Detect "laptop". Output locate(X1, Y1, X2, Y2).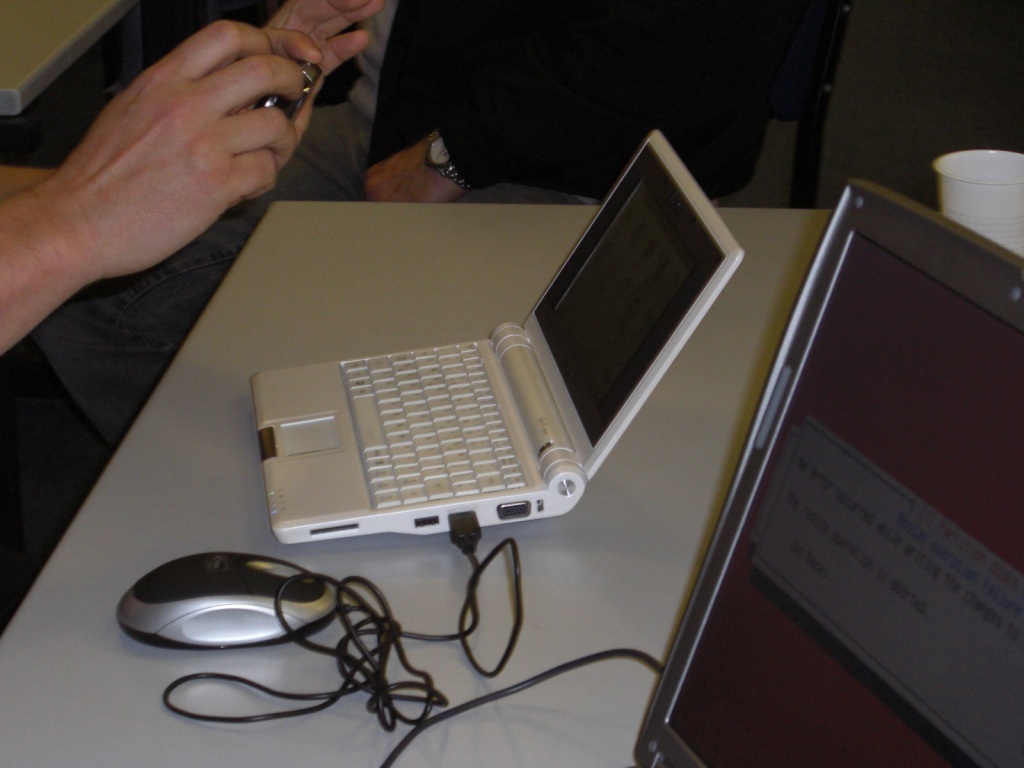
locate(627, 175, 1023, 767).
